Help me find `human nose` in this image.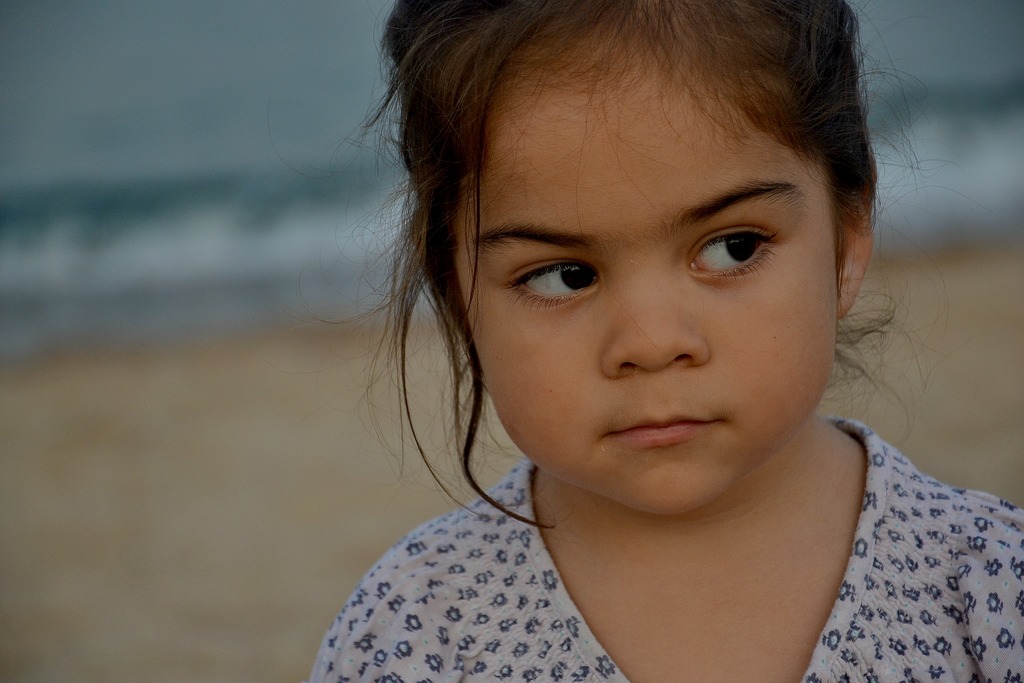
Found it: (left=598, top=267, right=710, bottom=374).
